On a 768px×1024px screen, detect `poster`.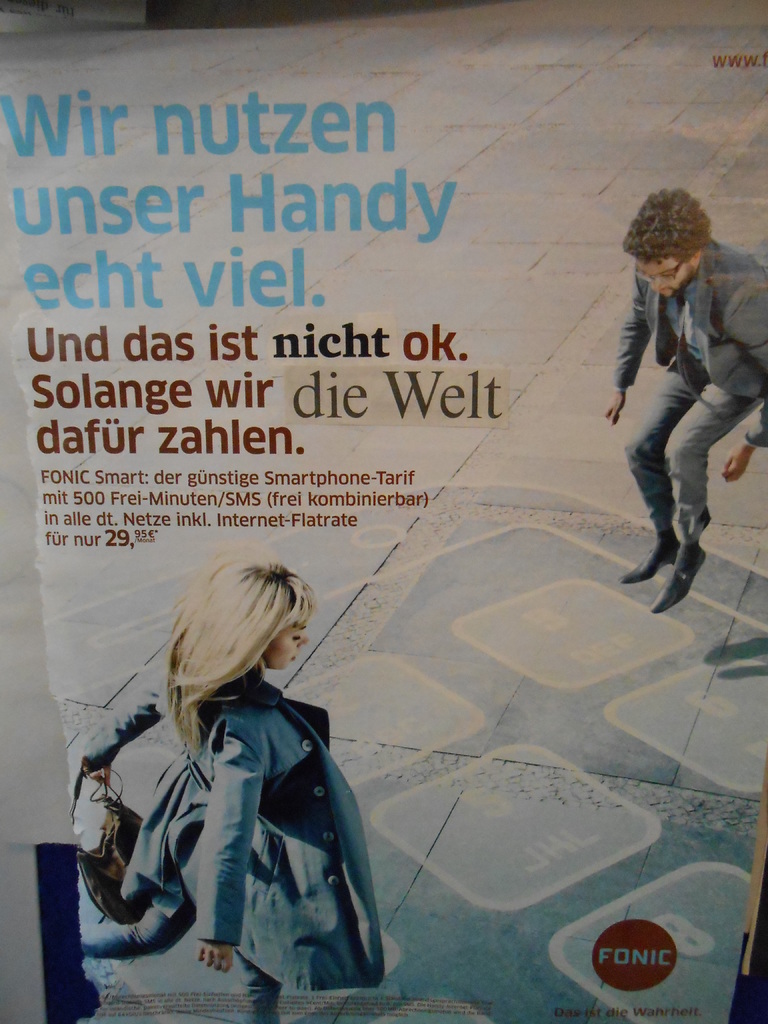
{"left": 0, "top": 0, "right": 765, "bottom": 1023}.
